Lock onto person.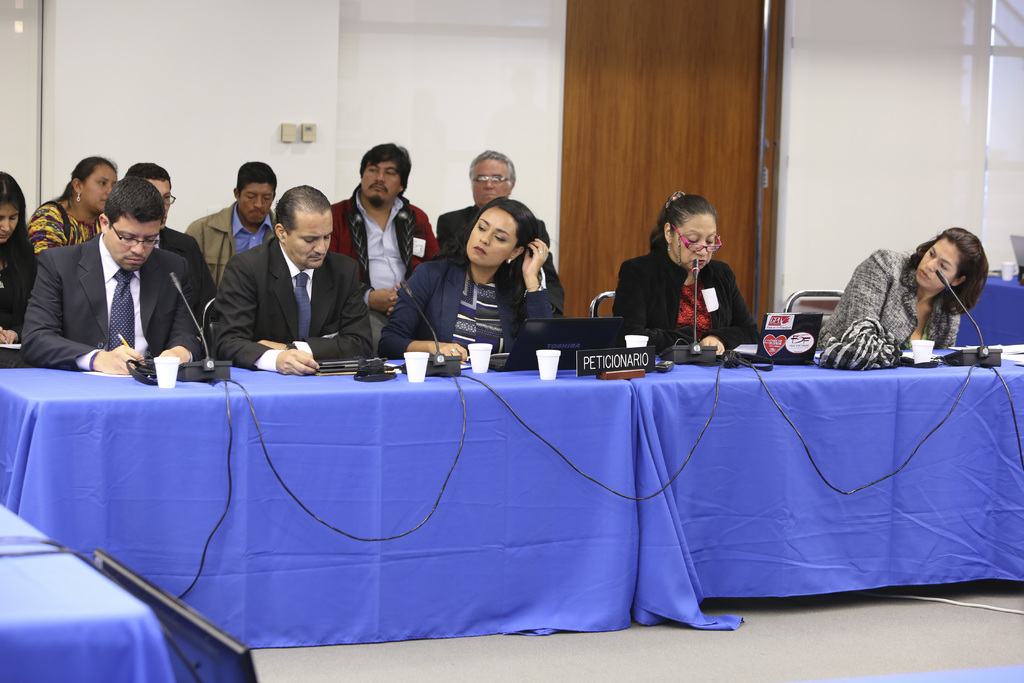
Locked: pyautogui.locateOnScreen(815, 224, 989, 352).
